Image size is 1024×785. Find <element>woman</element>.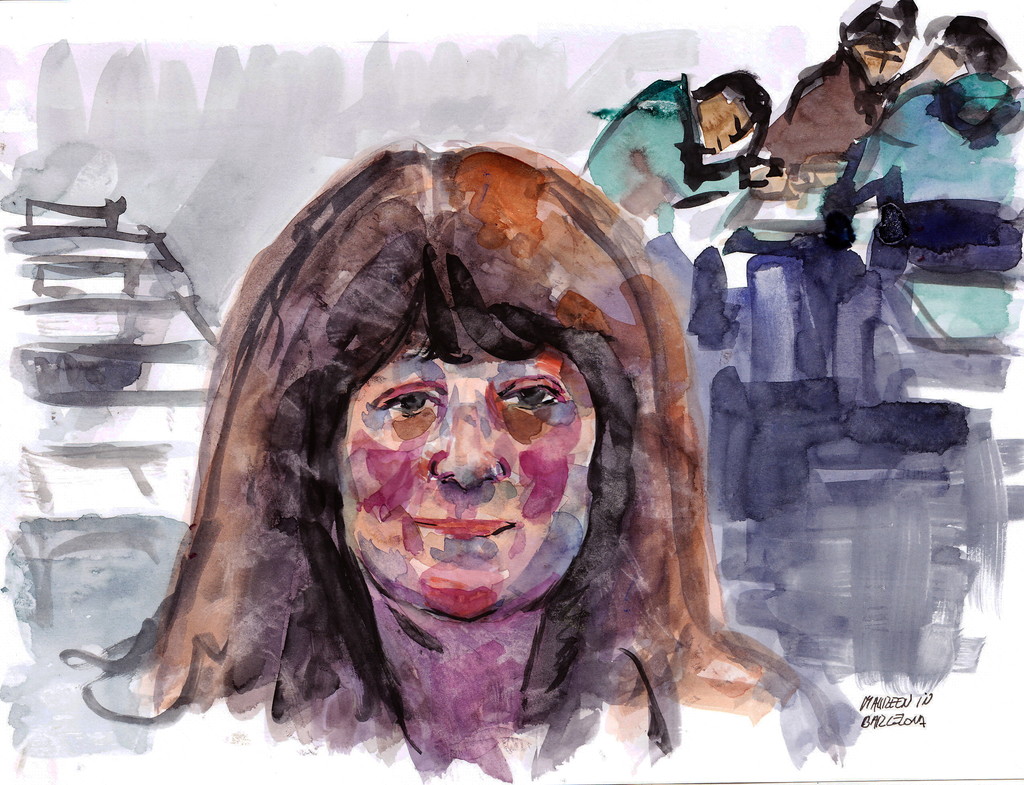
x1=67 y1=141 x2=856 y2=784.
